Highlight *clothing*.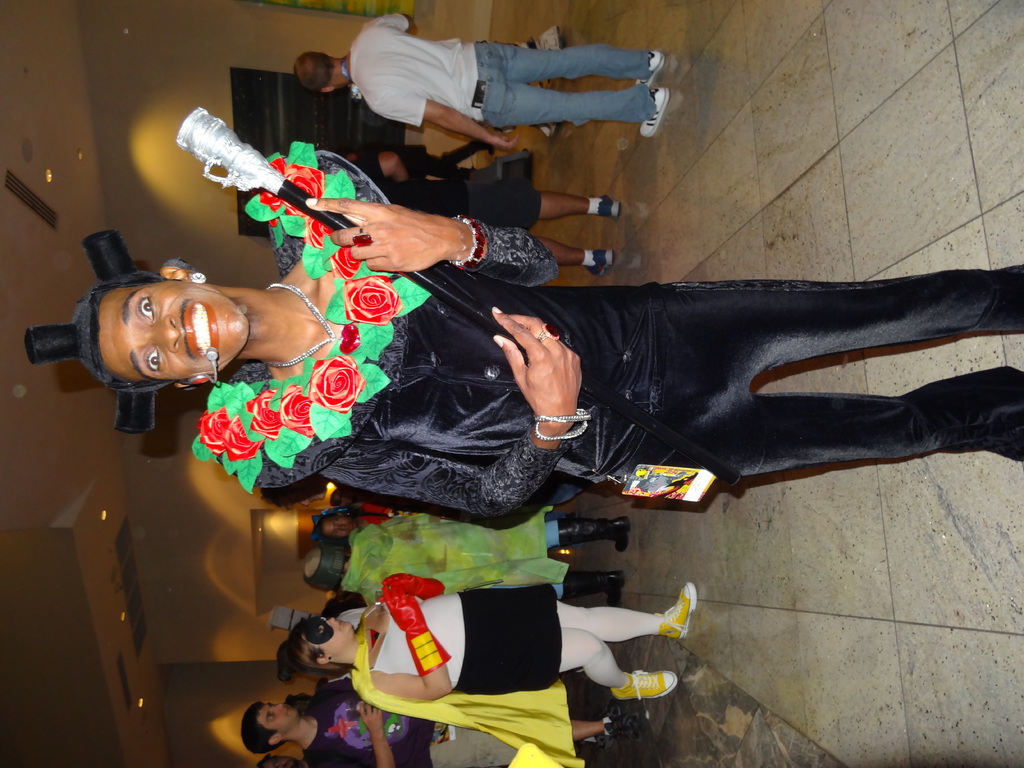
Highlighted region: crop(356, 8, 654, 137).
